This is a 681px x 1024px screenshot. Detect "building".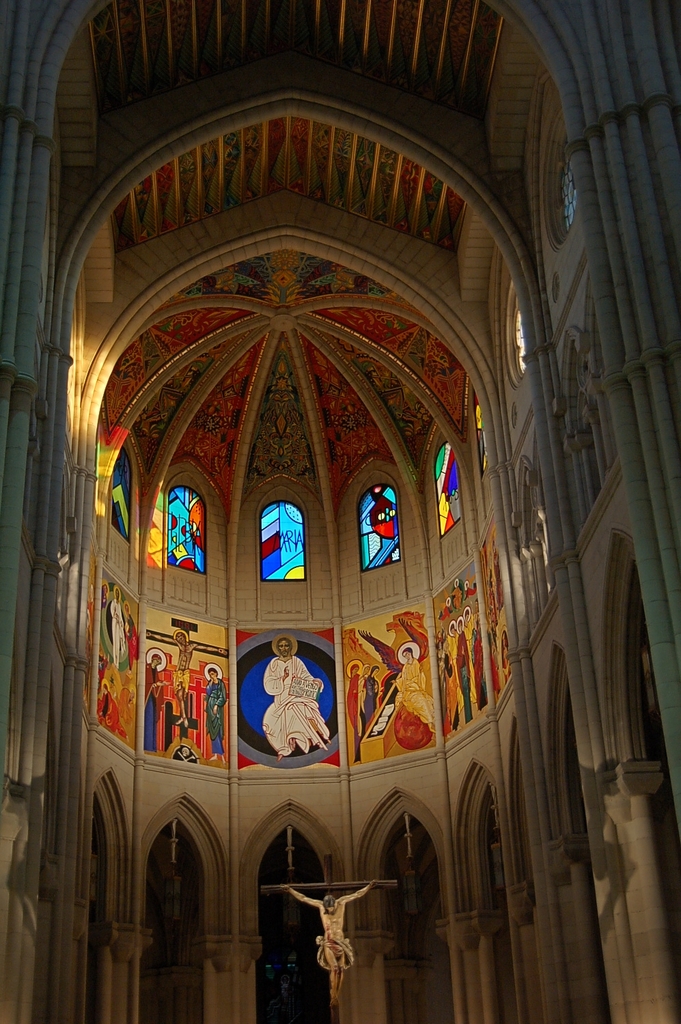
bbox=[0, 0, 680, 1023].
